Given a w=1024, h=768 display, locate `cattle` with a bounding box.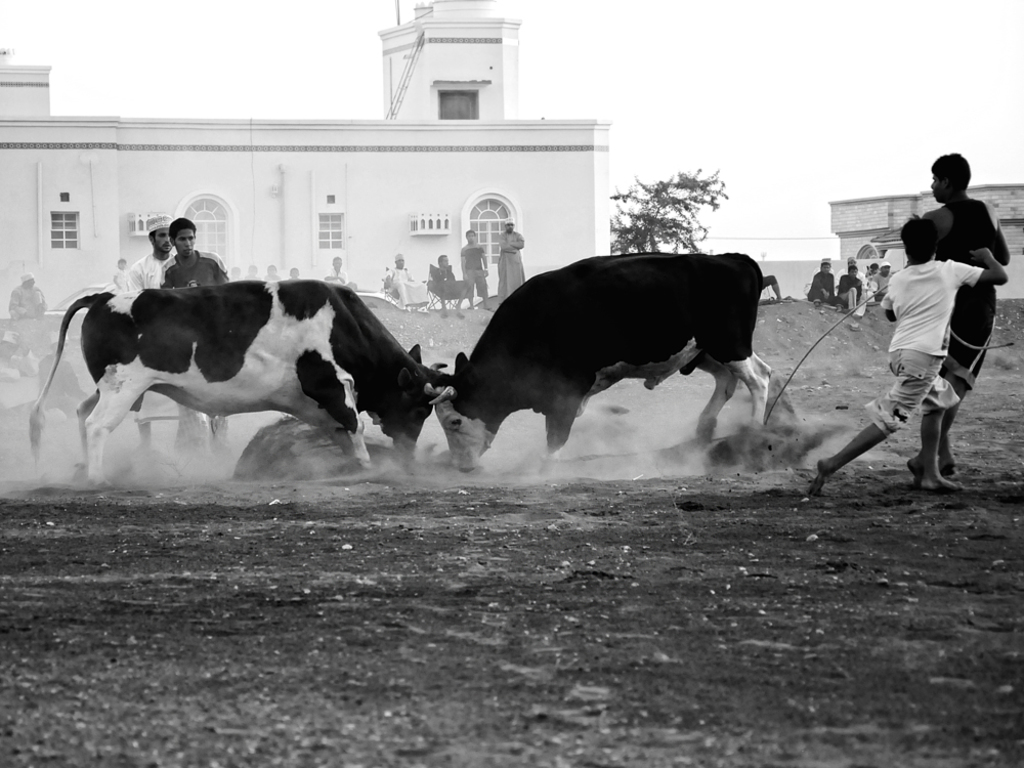
Located: rect(423, 255, 776, 486).
